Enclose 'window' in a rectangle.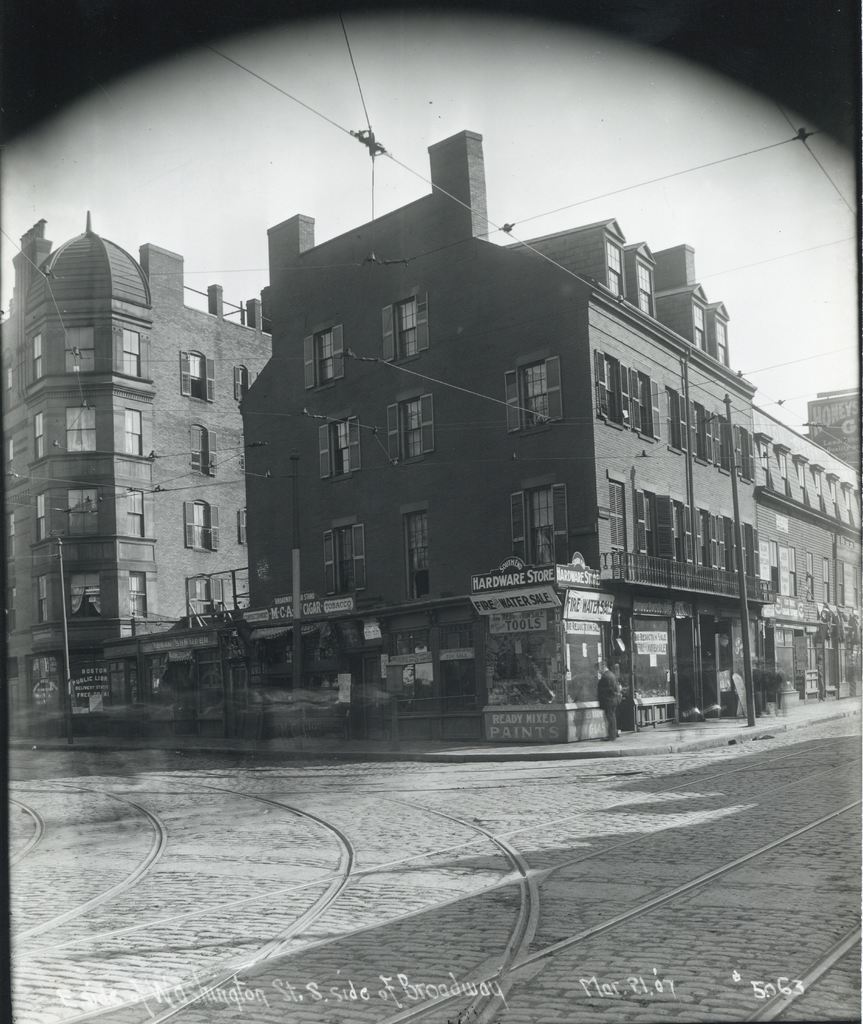
box=[65, 326, 93, 370].
